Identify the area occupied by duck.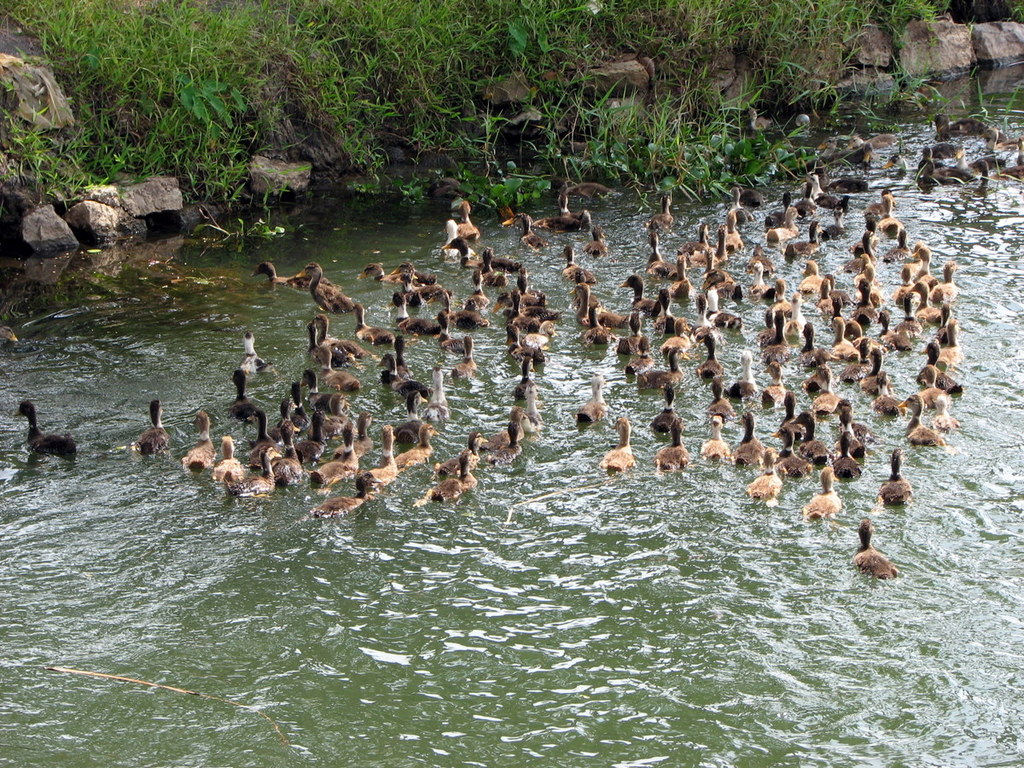
Area: bbox=[365, 424, 397, 483].
